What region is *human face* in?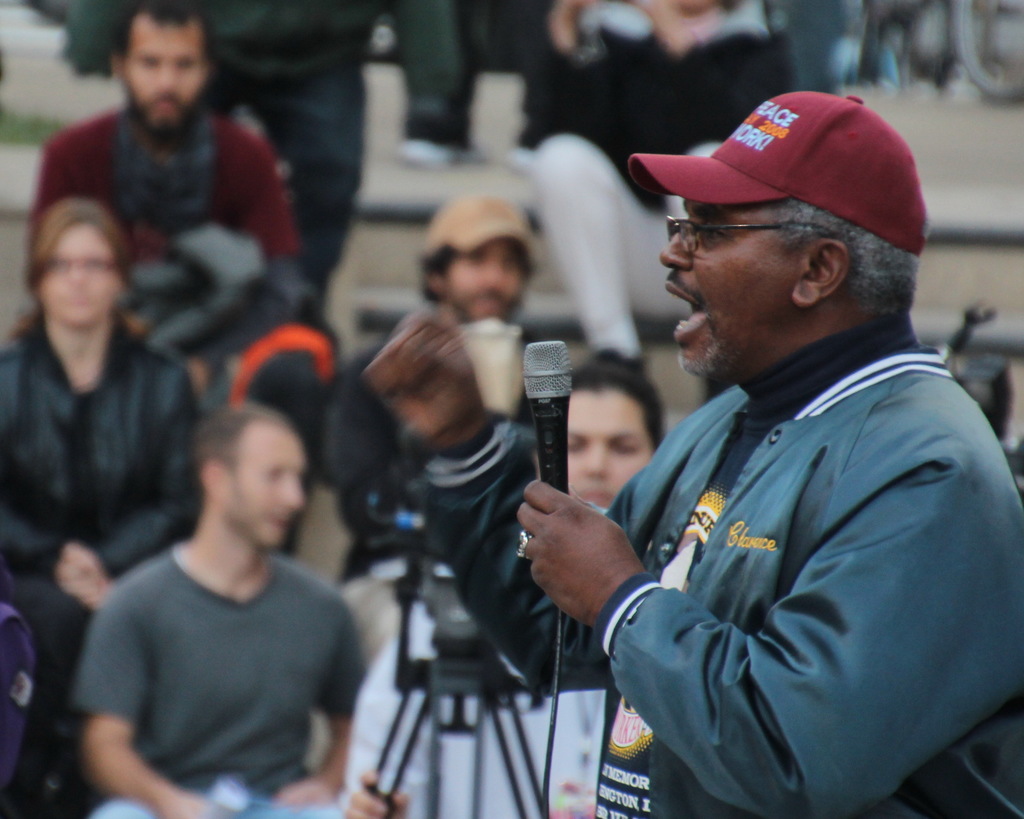
[left=564, top=391, right=655, bottom=512].
